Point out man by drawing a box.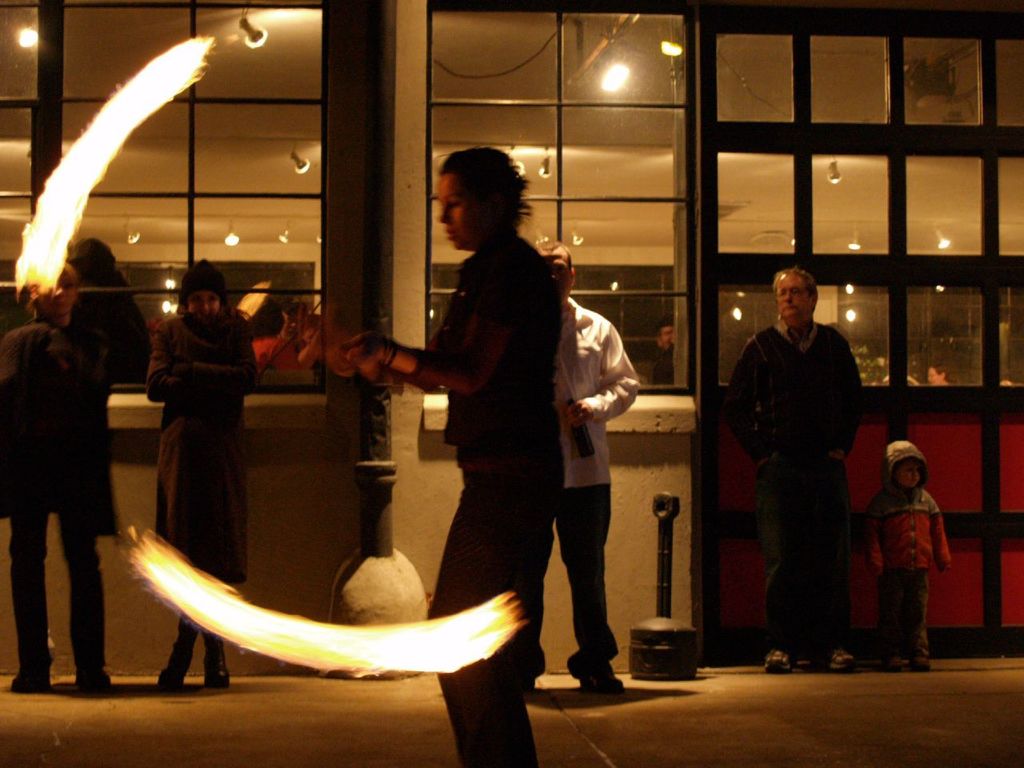
bbox=(715, 245, 882, 702).
